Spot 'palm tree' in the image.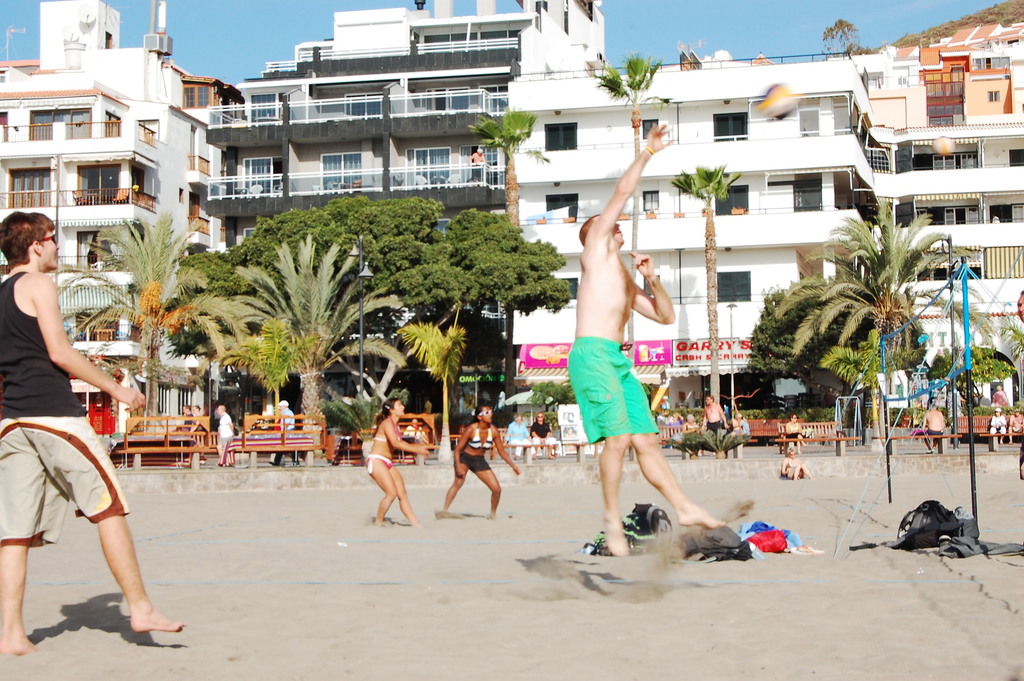
'palm tree' found at (x1=671, y1=158, x2=728, y2=425).
